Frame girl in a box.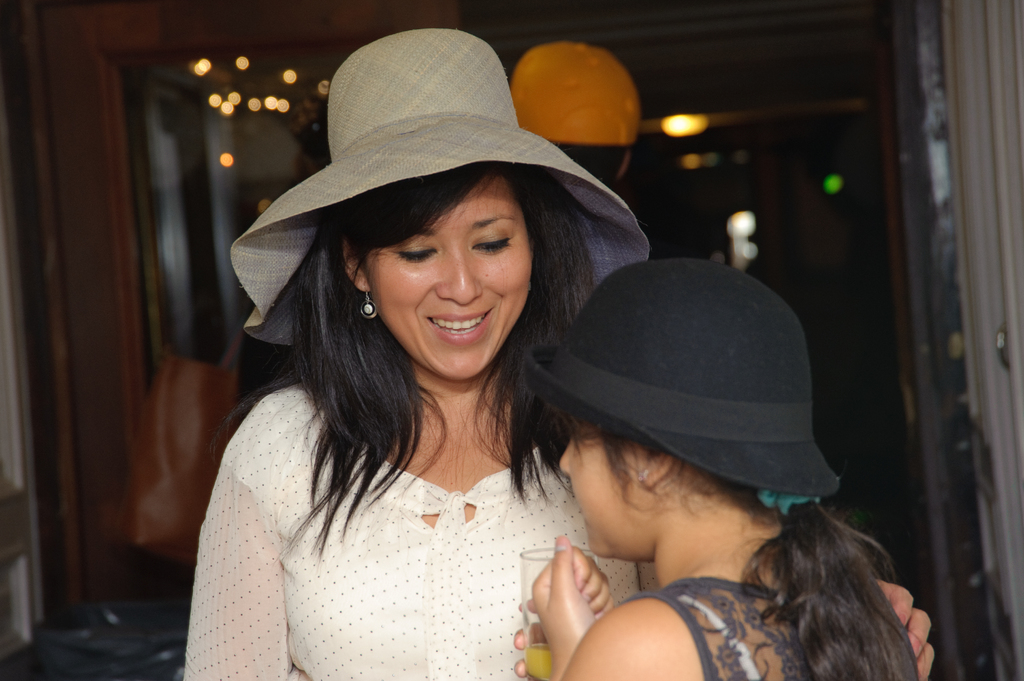
530, 260, 932, 680.
